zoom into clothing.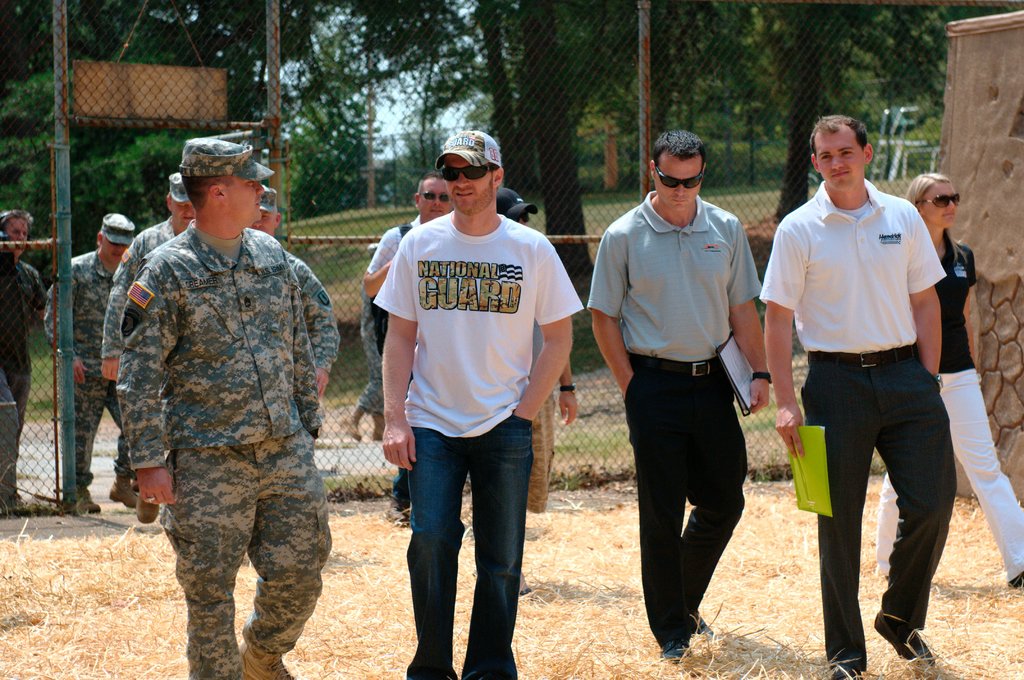
Zoom target: x1=762, y1=186, x2=953, y2=658.
